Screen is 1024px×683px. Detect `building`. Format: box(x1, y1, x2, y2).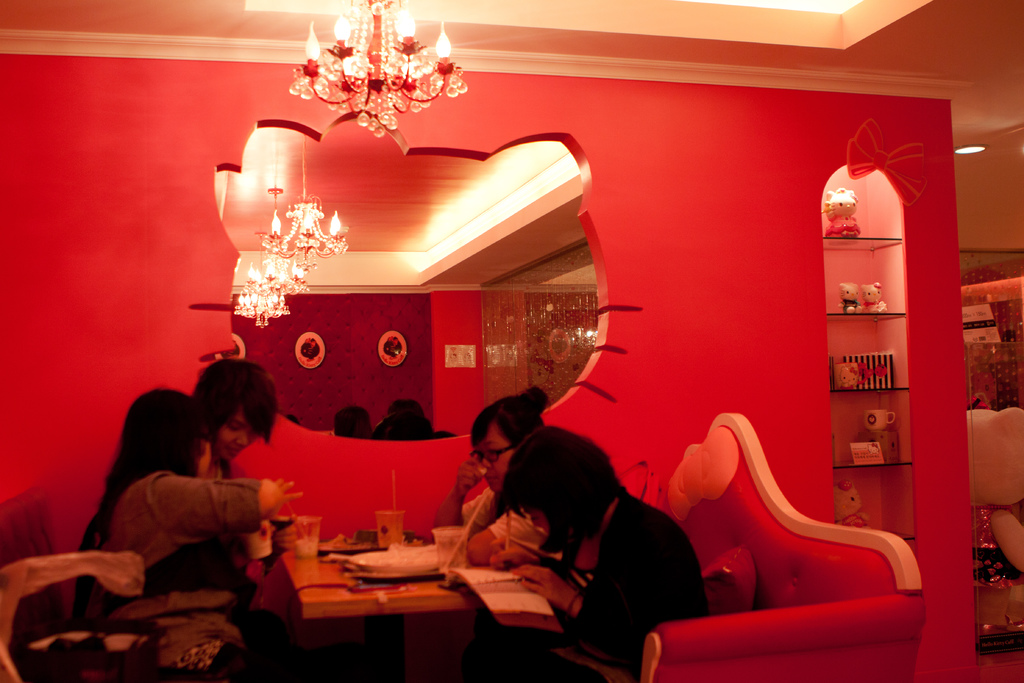
box(0, 0, 1023, 682).
